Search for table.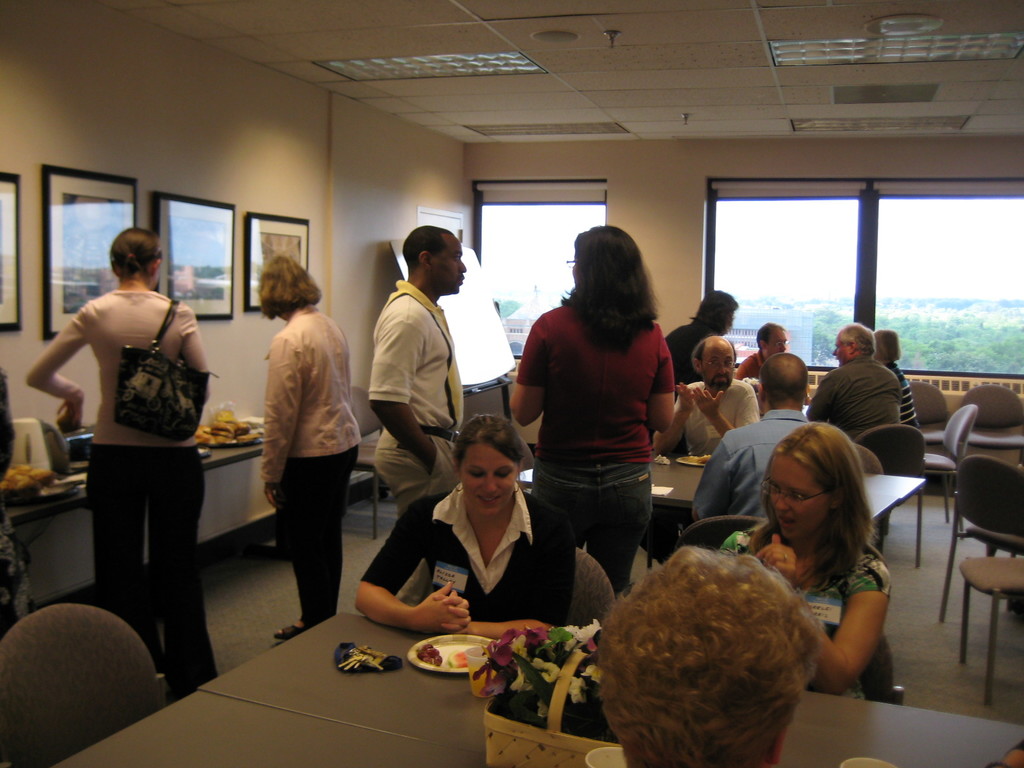
Found at box(54, 609, 1023, 767).
